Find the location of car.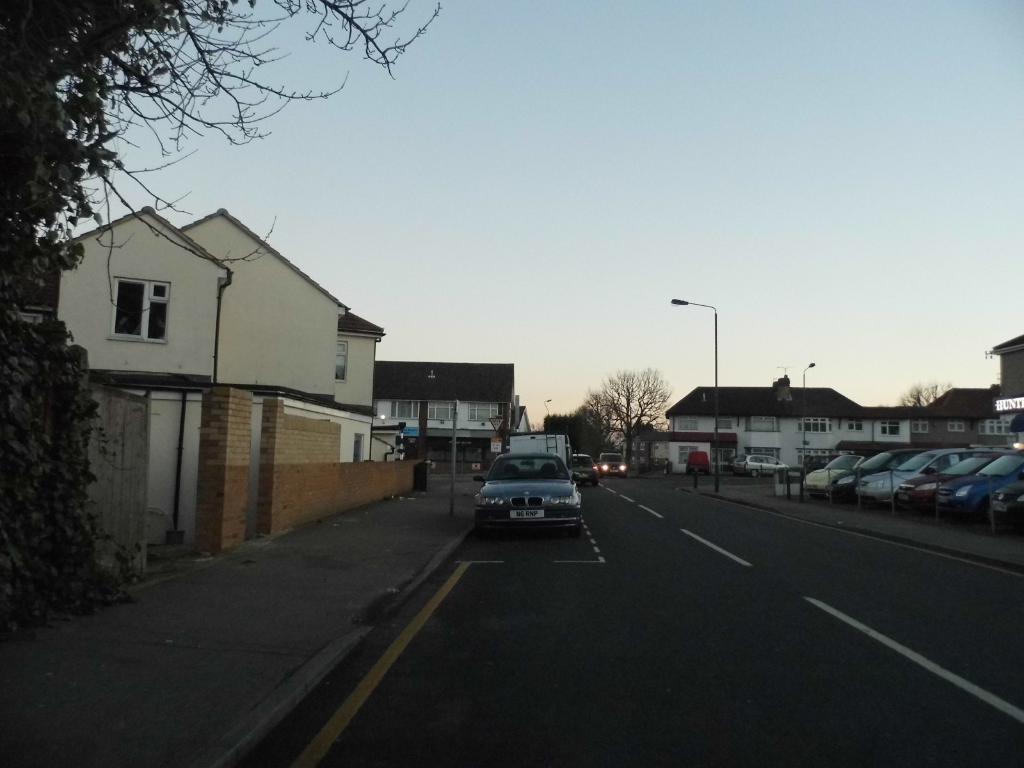
Location: <box>784,436,1023,536</box>.
